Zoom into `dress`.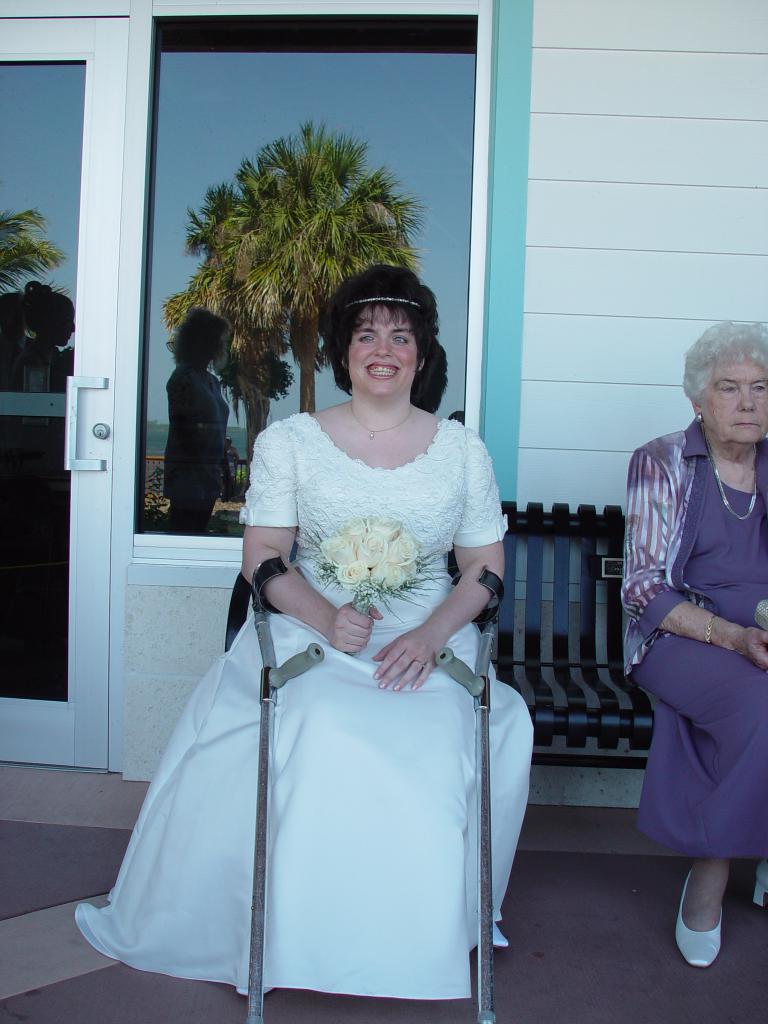
Zoom target: 77, 410, 536, 1001.
